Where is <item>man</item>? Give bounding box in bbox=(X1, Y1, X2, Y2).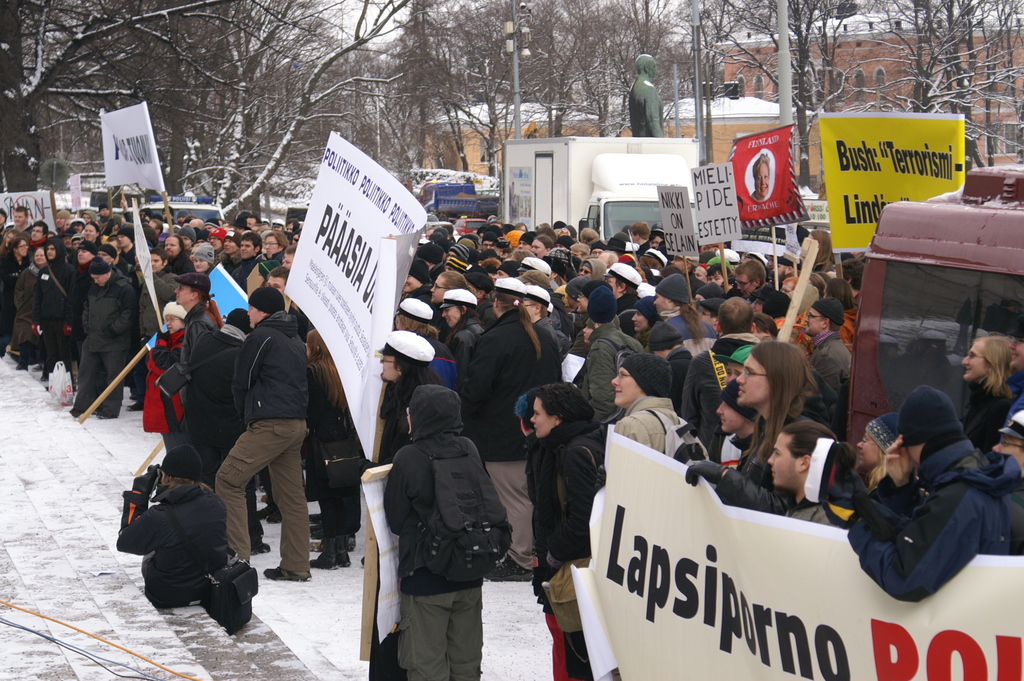
bbox=(201, 272, 321, 610).
